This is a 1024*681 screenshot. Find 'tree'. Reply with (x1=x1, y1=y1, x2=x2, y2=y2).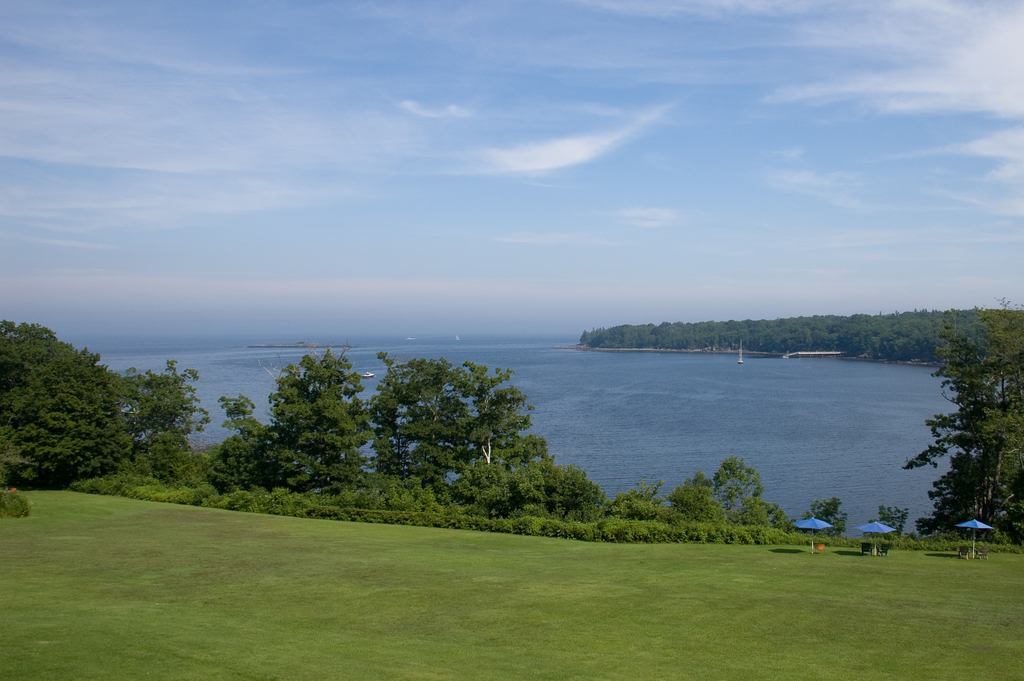
(x1=911, y1=296, x2=1016, y2=554).
